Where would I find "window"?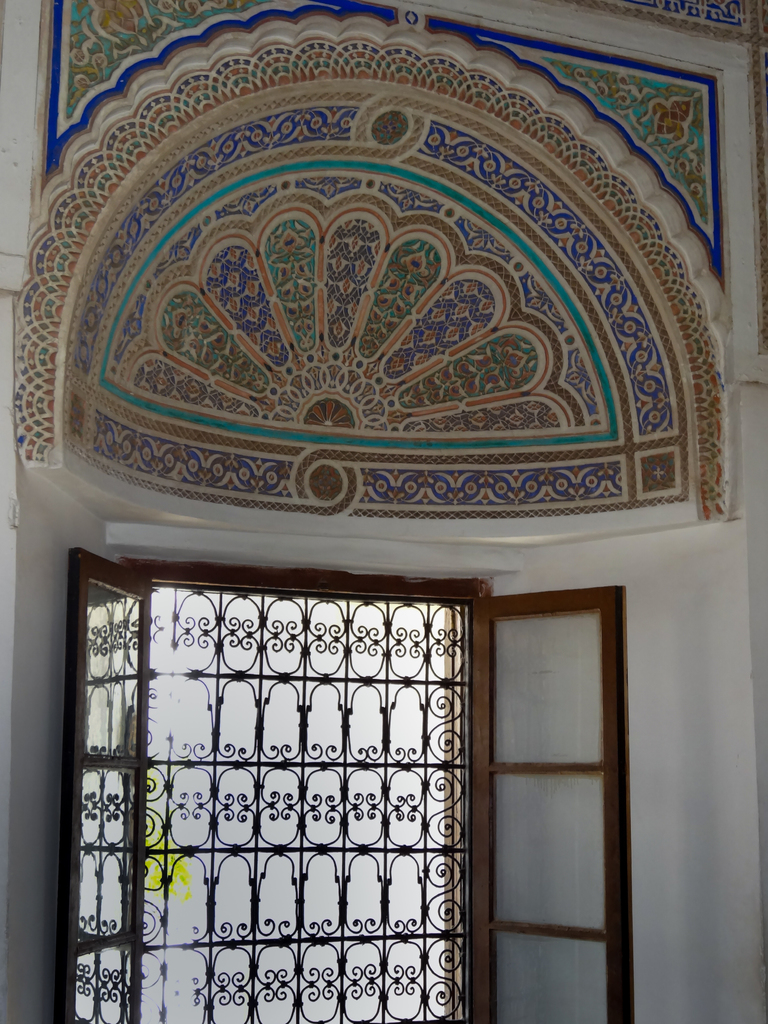
At [145, 854, 213, 950].
